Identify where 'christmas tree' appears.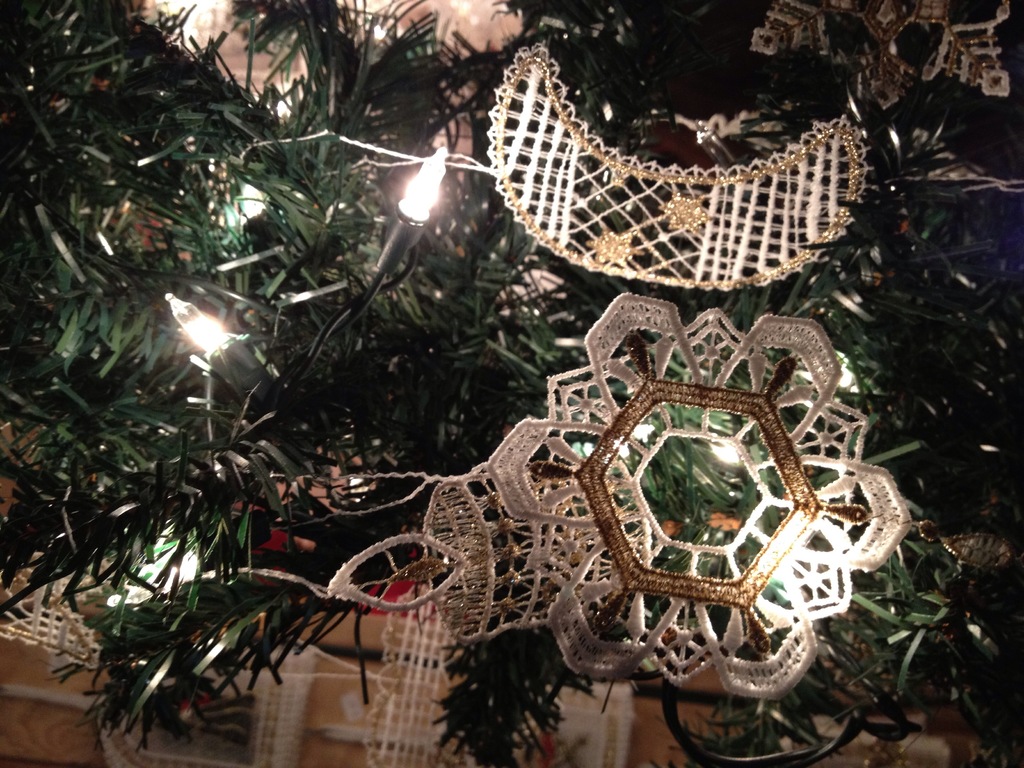
Appears at detection(0, 0, 1023, 767).
